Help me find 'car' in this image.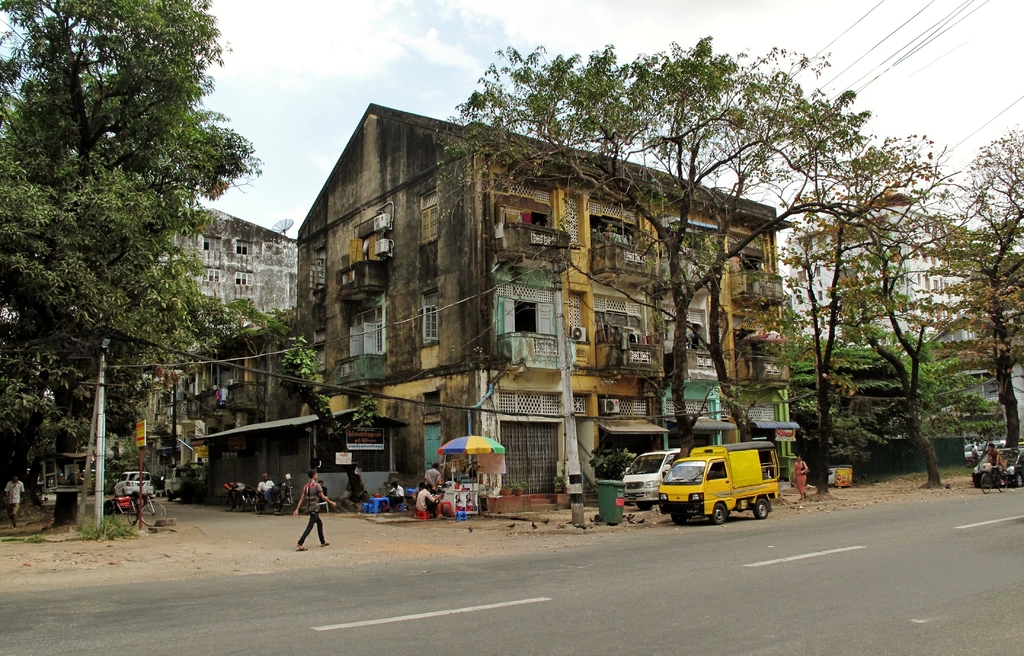
Found it: bbox(972, 445, 1021, 486).
